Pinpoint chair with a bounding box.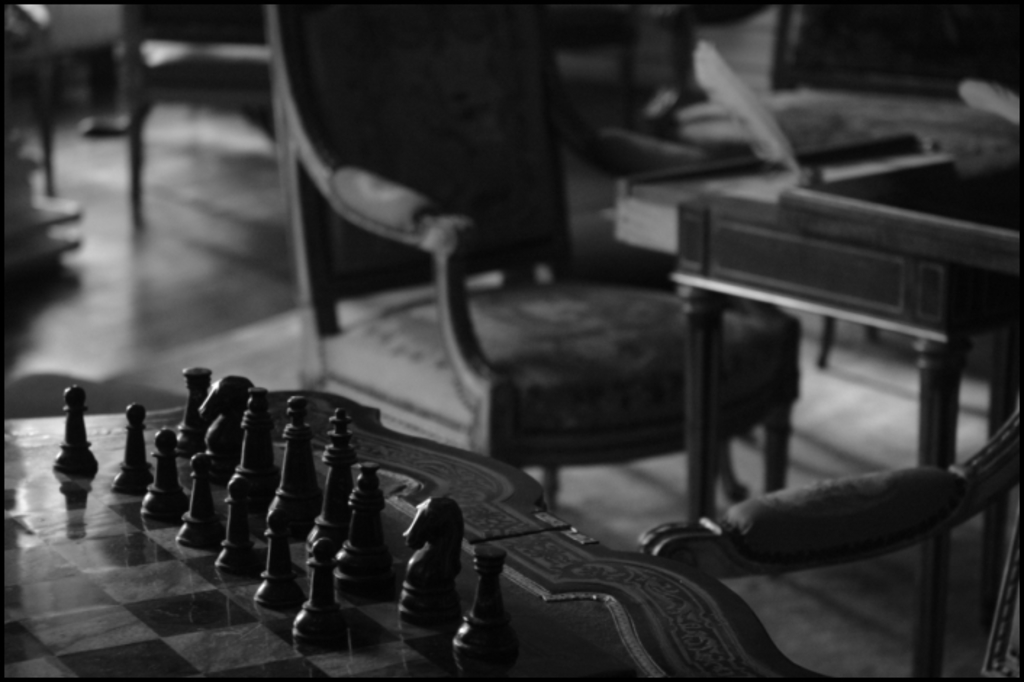
<region>120, 0, 267, 239</region>.
